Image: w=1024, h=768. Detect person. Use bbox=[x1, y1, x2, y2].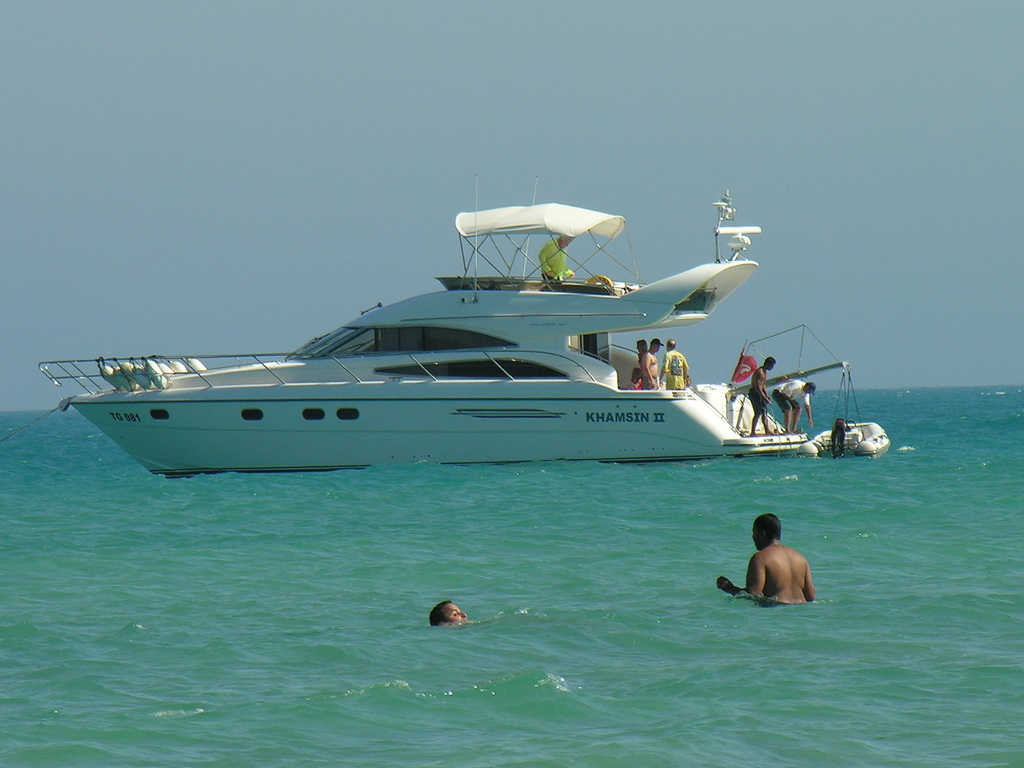
bbox=[429, 594, 469, 628].
